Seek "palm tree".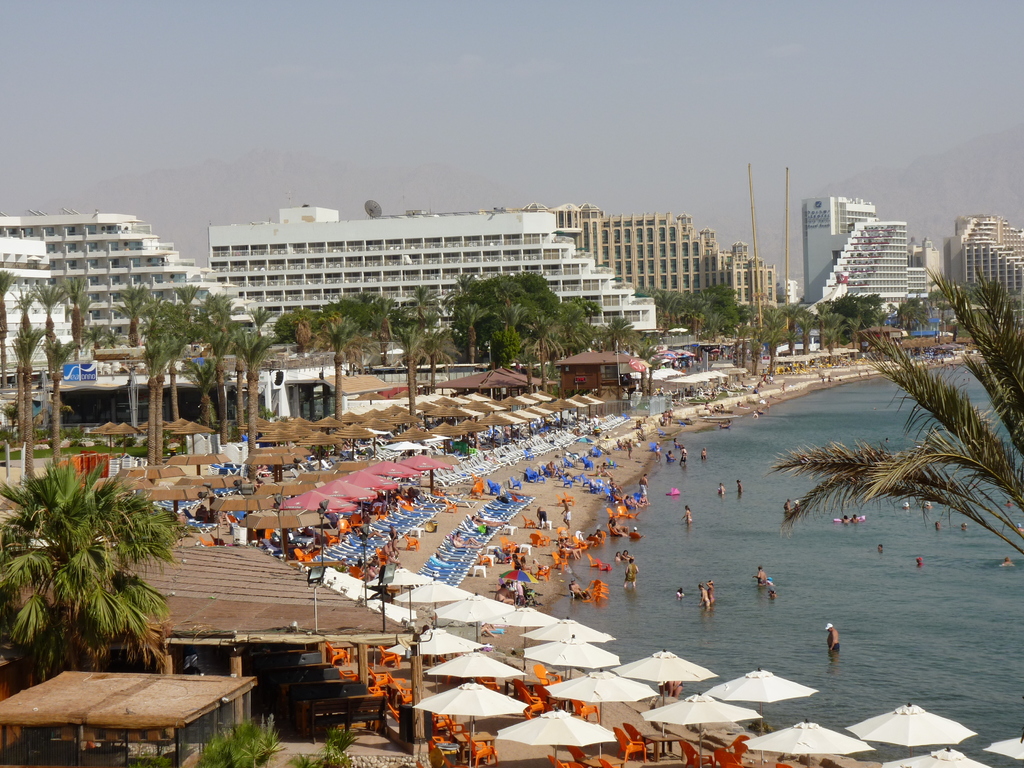
left=43, top=275, right=72, bottom=322.
